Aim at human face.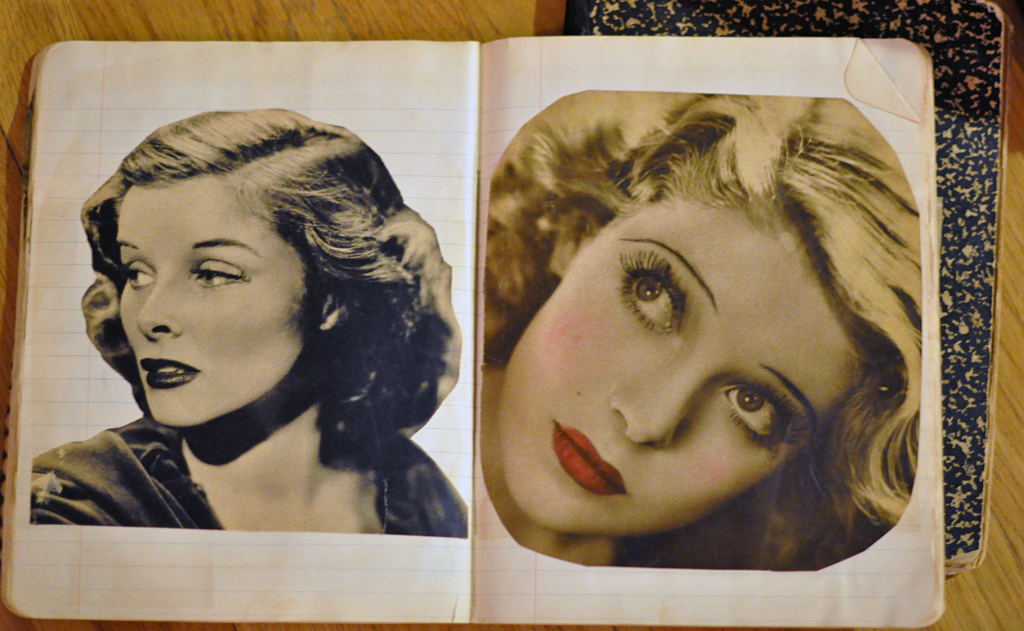
Aimed at rect(498, 214, 854, 537).
